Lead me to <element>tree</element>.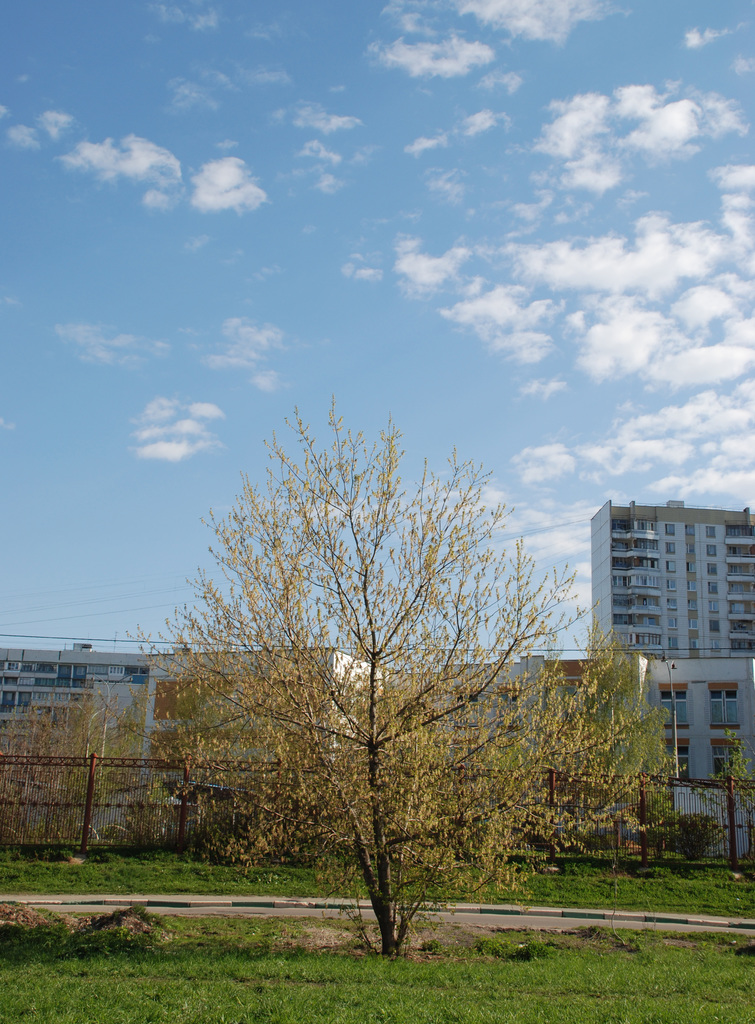
Lead to [0,691,171,860].
